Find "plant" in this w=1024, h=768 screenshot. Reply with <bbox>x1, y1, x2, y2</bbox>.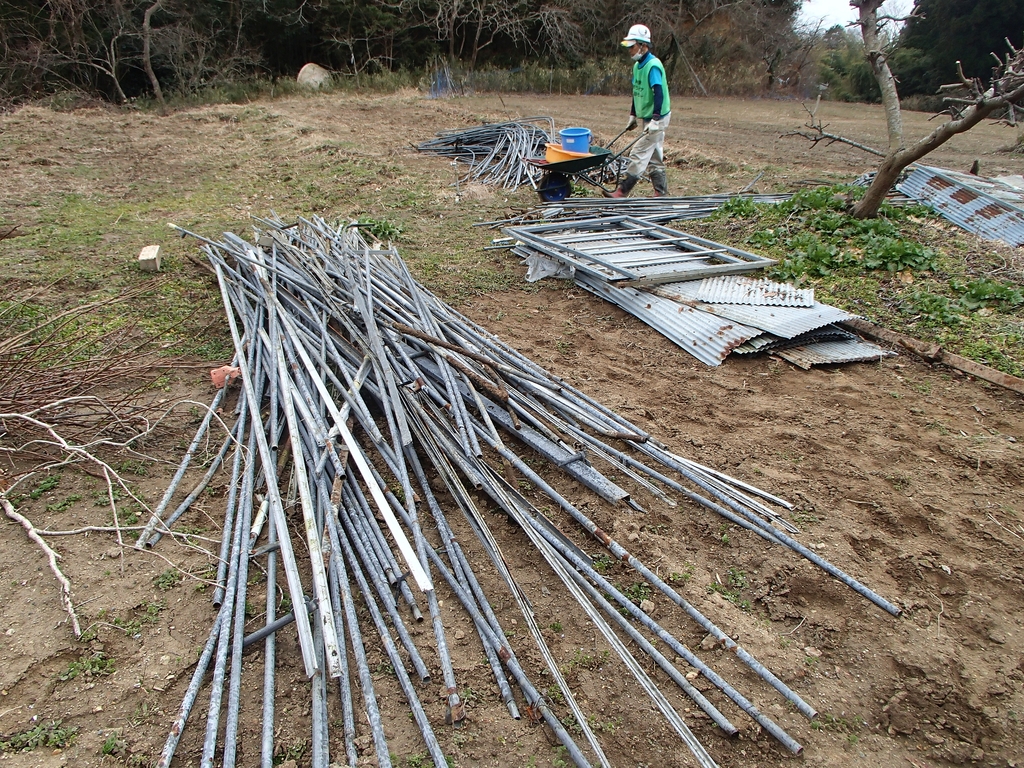
<bbox>121, 598, 173, 641</bbox>.
